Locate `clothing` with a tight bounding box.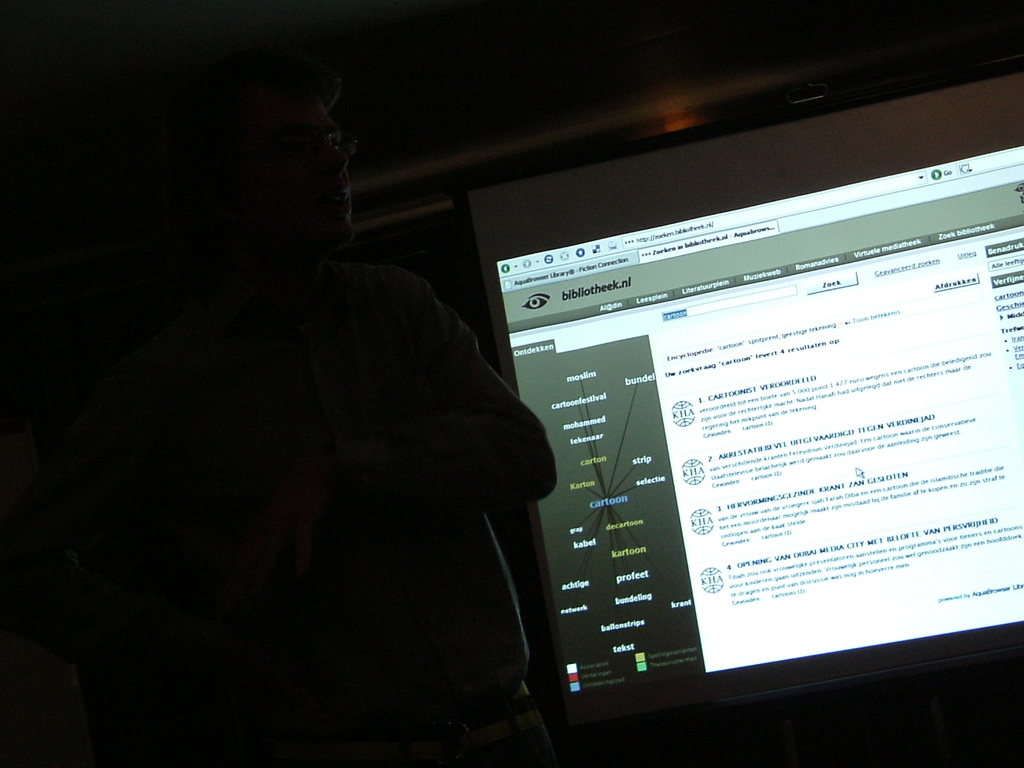
pyautogui.locateOnScreen(52, 160, 572, 745).
